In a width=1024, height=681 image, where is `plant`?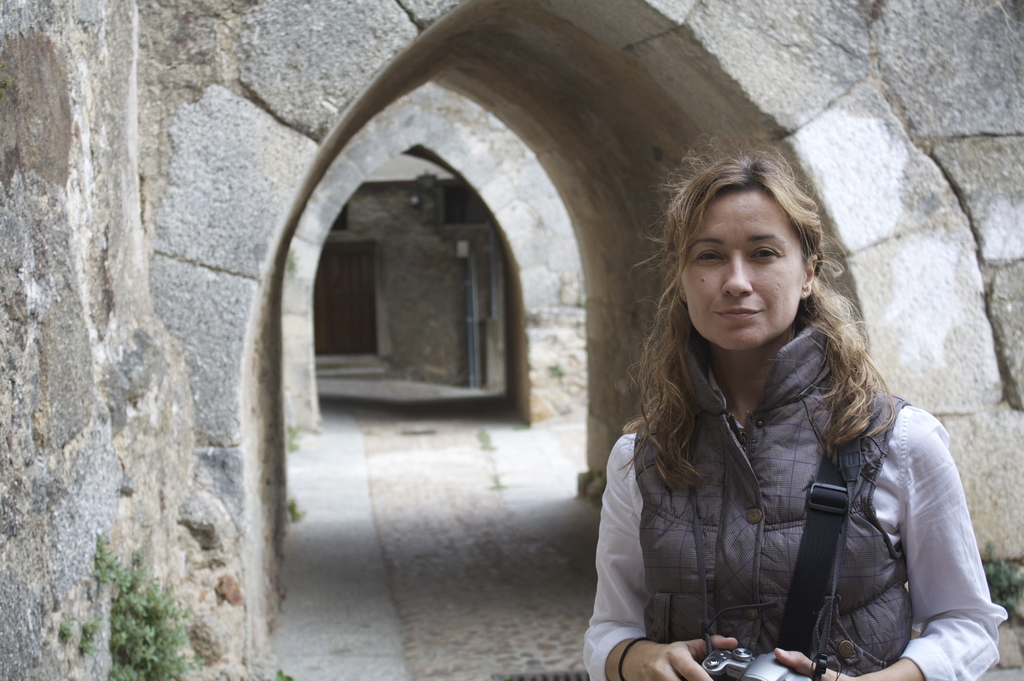
l=283, t=416, r=294, b=457.
